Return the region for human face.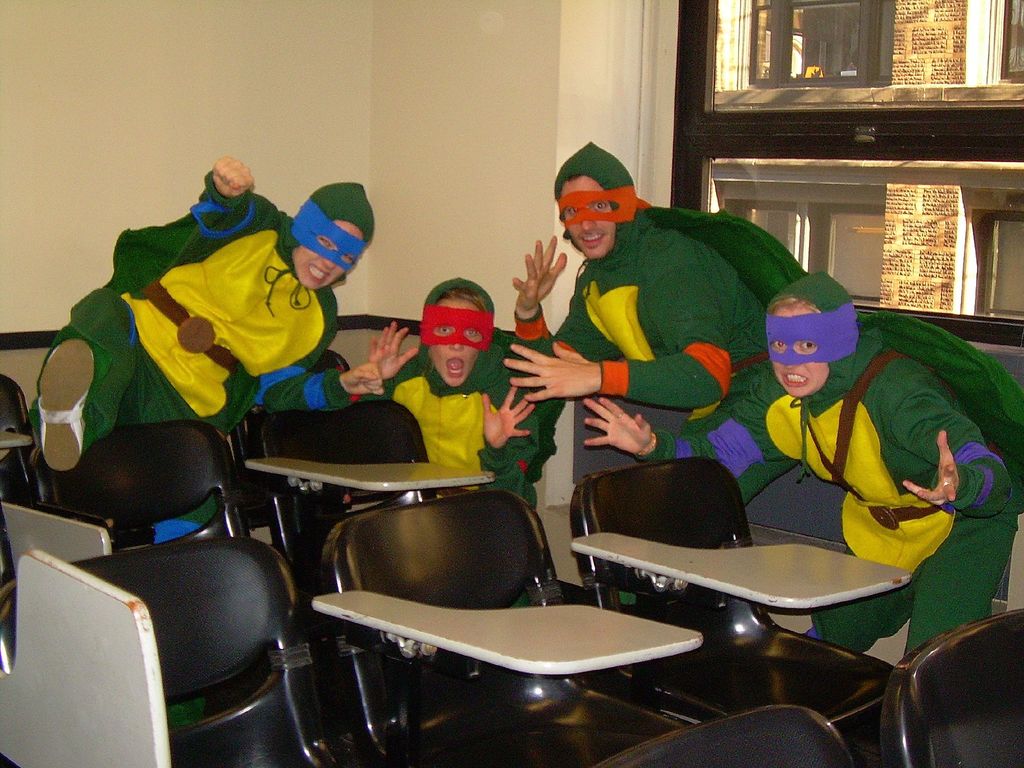
{"left": 772, "top": 304, "right": 826, "bottom": 394}.
